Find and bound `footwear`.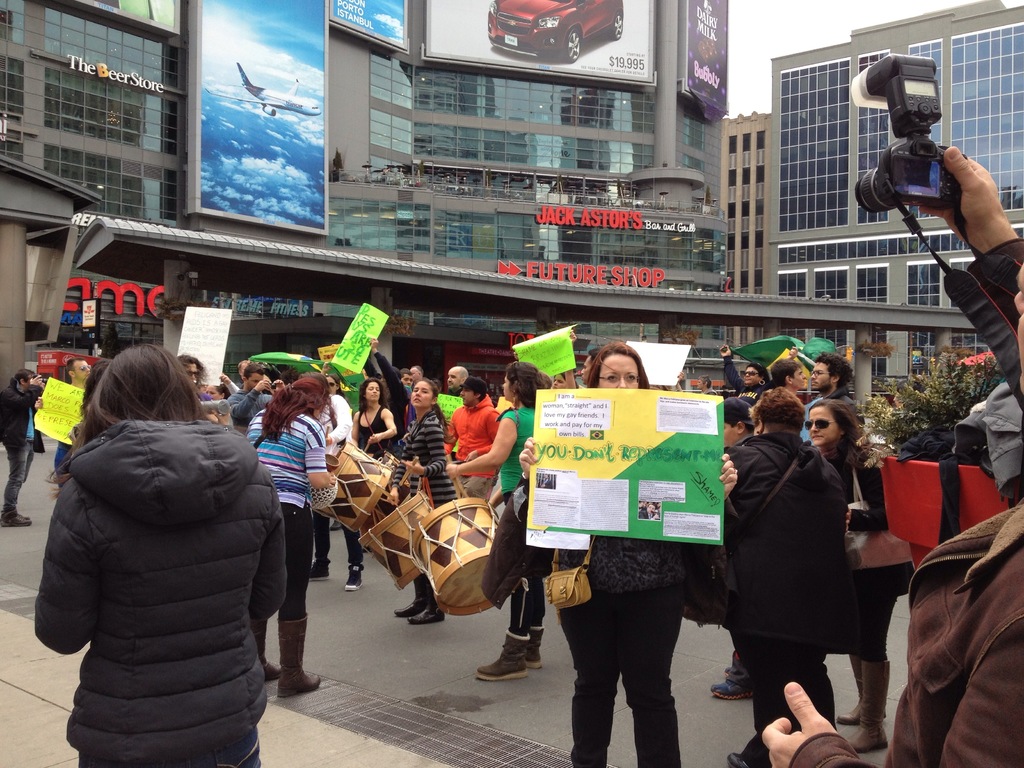
Bound: locate(525, 623, 544, 669).
